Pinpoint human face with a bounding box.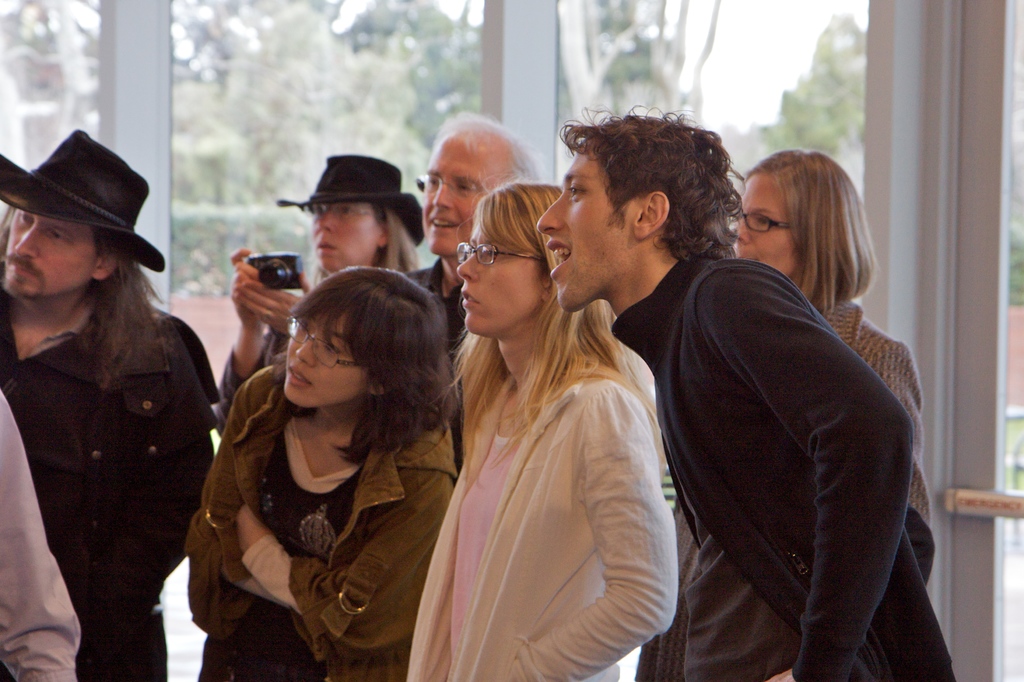
[x1=424, y1=129, x2=506, y2=255].
